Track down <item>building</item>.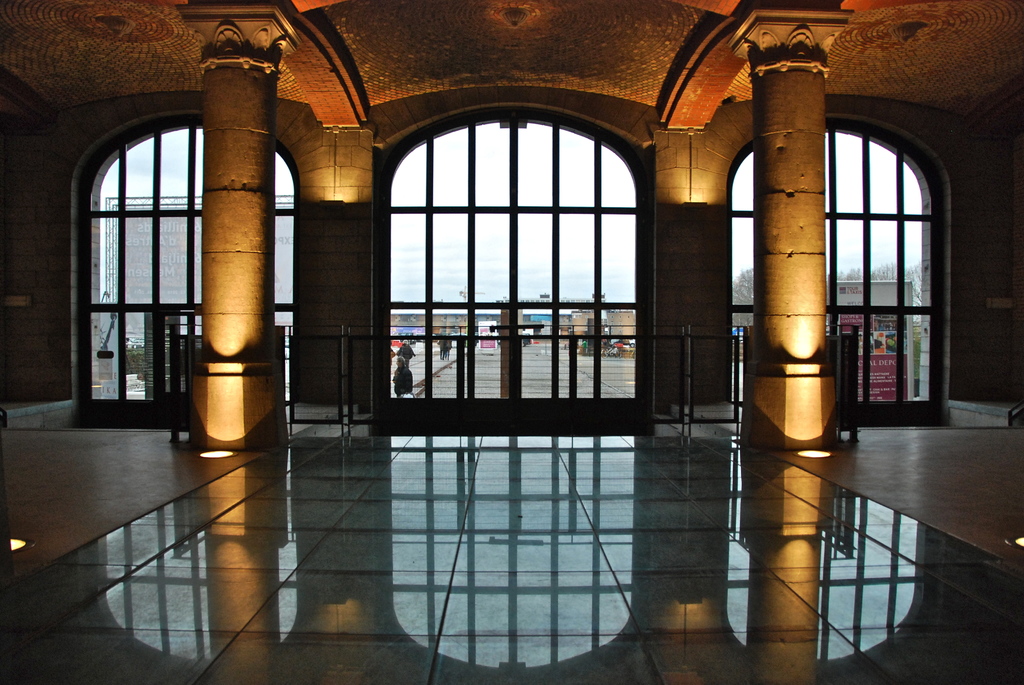
Tracked to 113:194:303:352.
